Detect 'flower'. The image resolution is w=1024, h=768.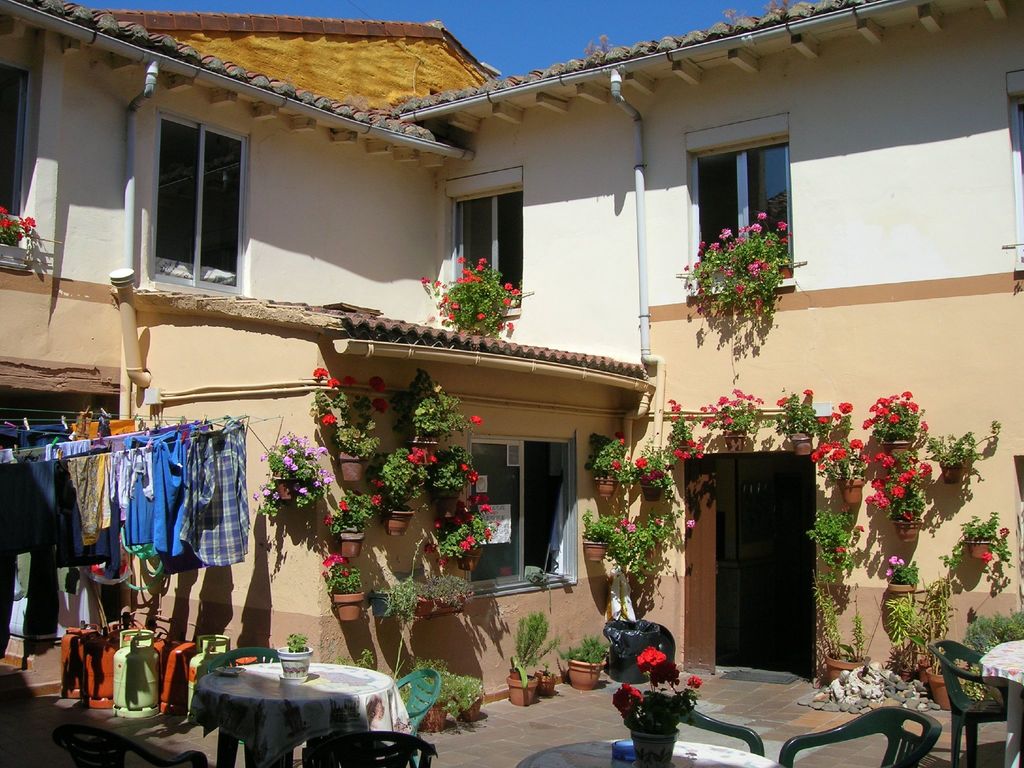
[376, 396, 388, 412].
